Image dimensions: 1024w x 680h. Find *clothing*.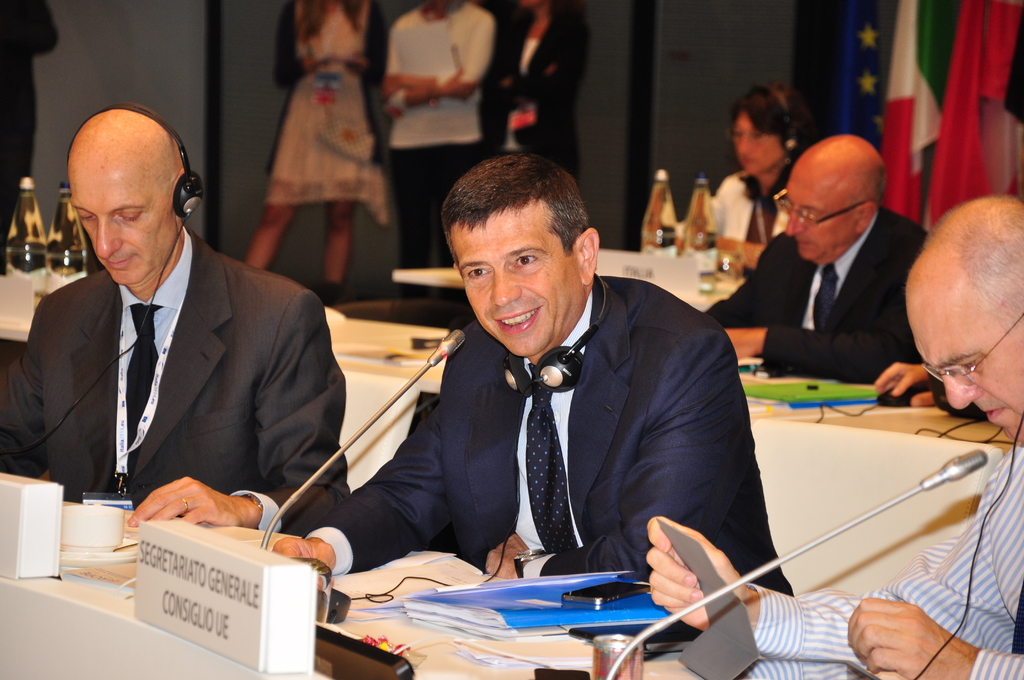
x1=496, y1=23, x2=595, y2=191.
